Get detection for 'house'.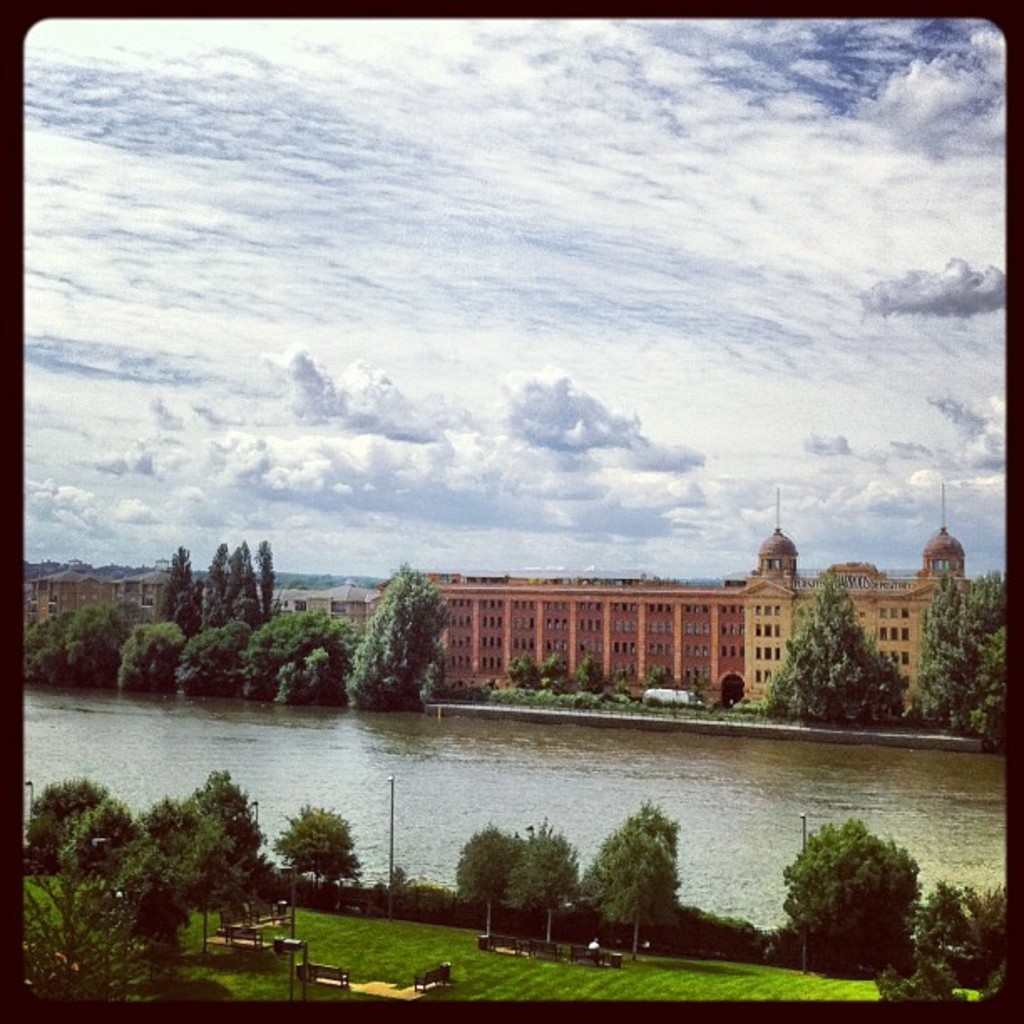
Detection: 741,529,974,721.
